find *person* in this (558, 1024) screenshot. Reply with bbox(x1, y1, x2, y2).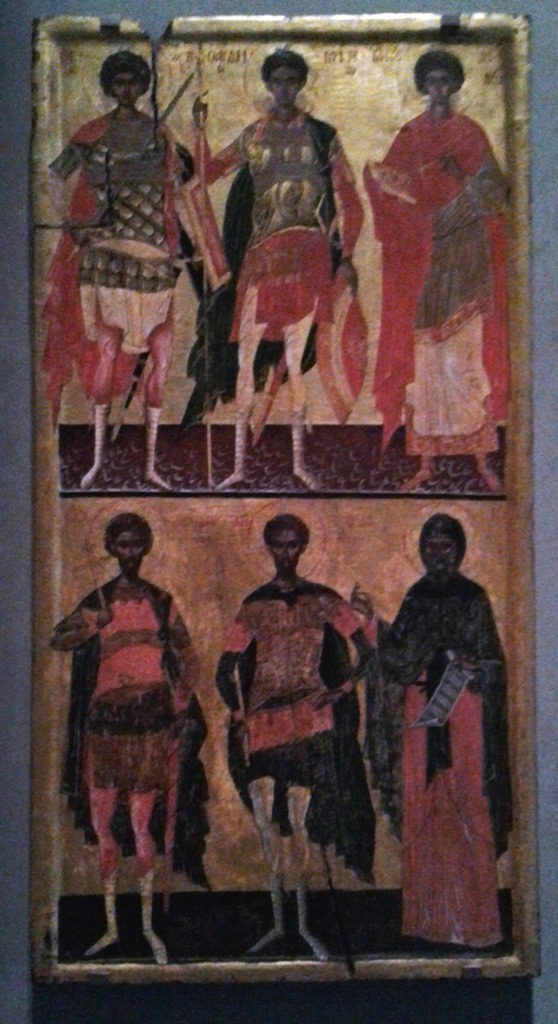
bbox(208, 514, 371, 971).
